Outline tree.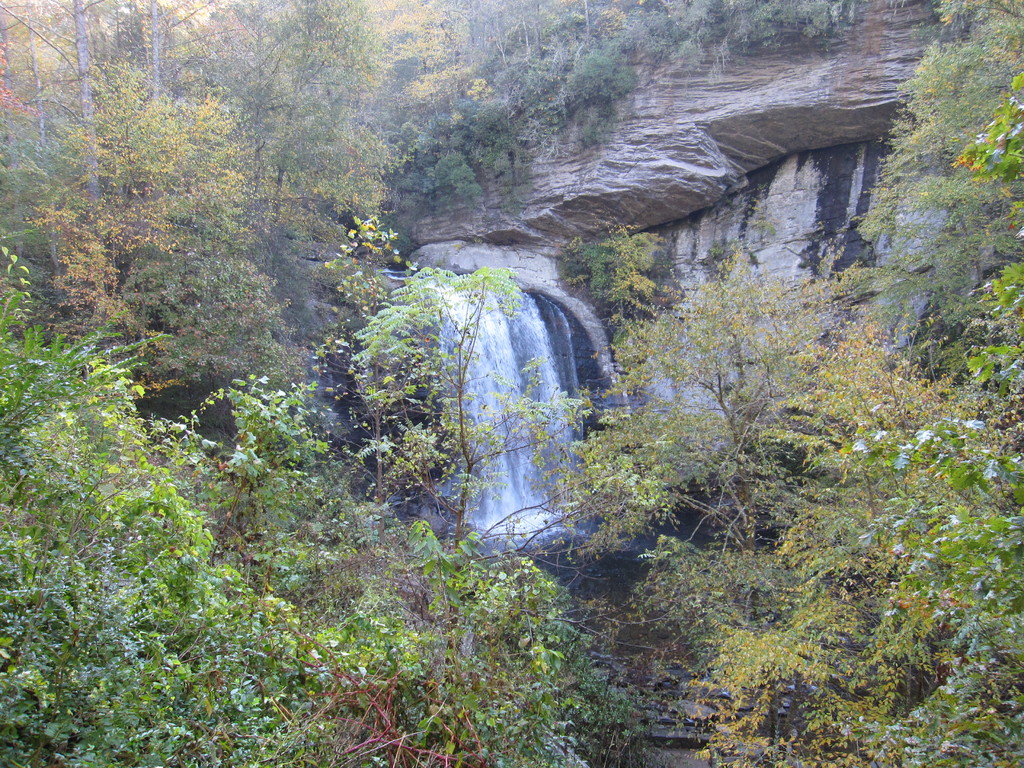
Outline: detection(574, 210, 922, 628).
